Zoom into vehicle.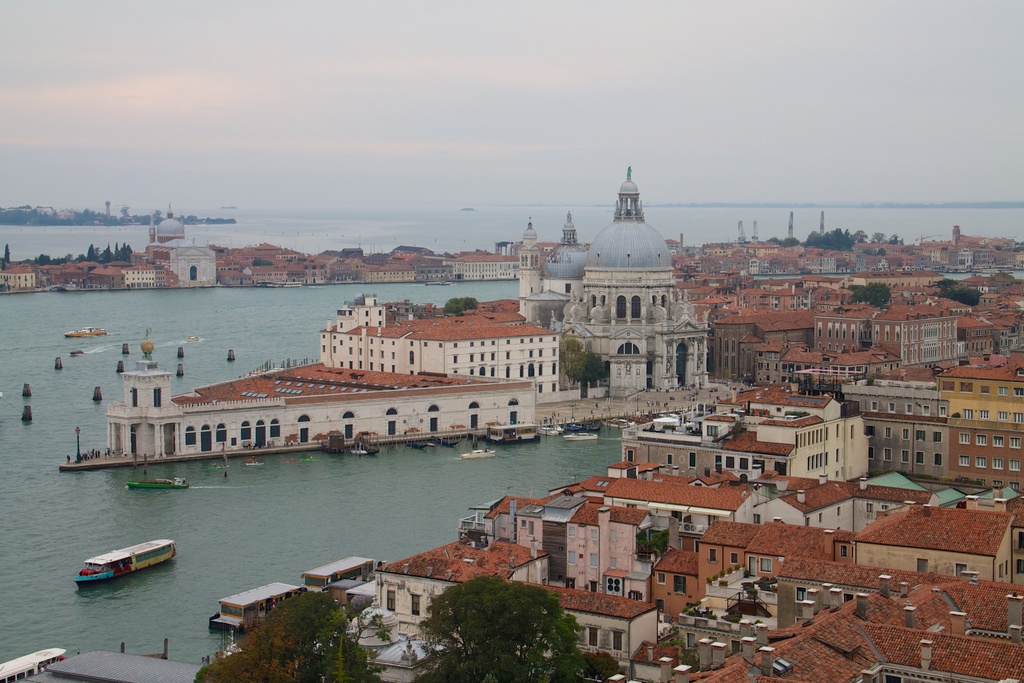
Zoom target: pyautogui.locateOnScreen(403, 436, 428, 446).
